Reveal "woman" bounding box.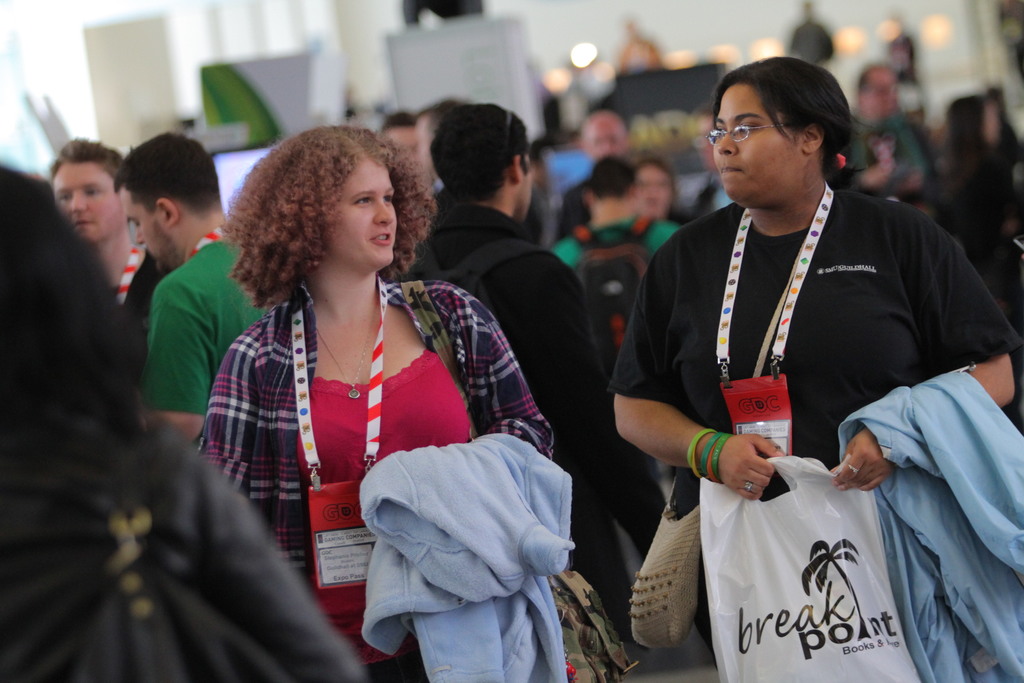
Revealed: box=[610, 58, 1019, 663].
